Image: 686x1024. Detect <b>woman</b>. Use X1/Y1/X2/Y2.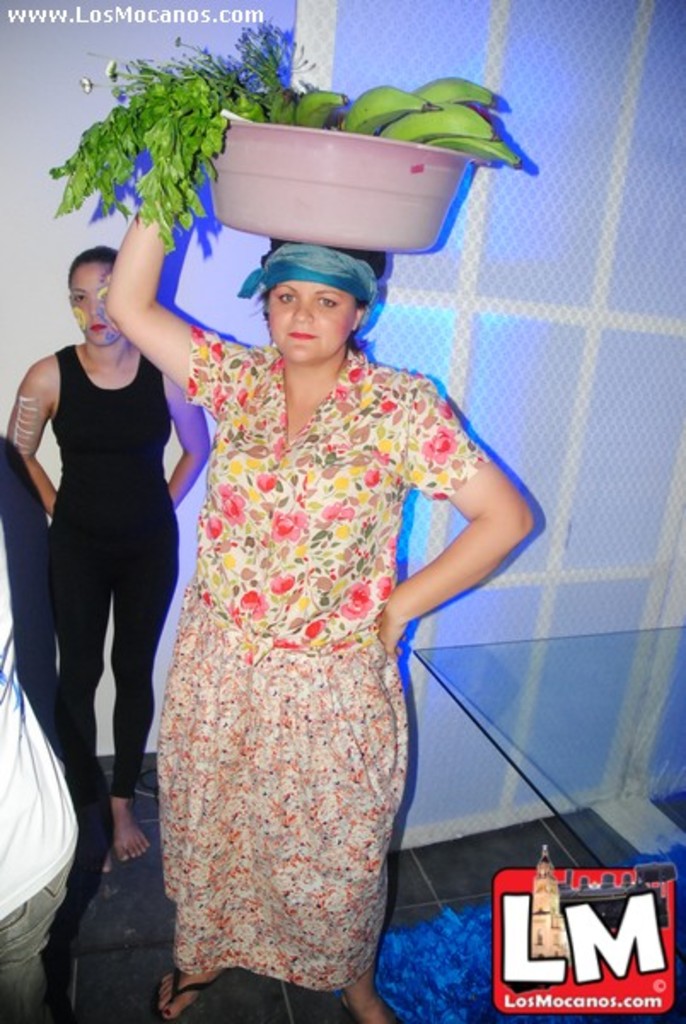
121/130/493/1023.
